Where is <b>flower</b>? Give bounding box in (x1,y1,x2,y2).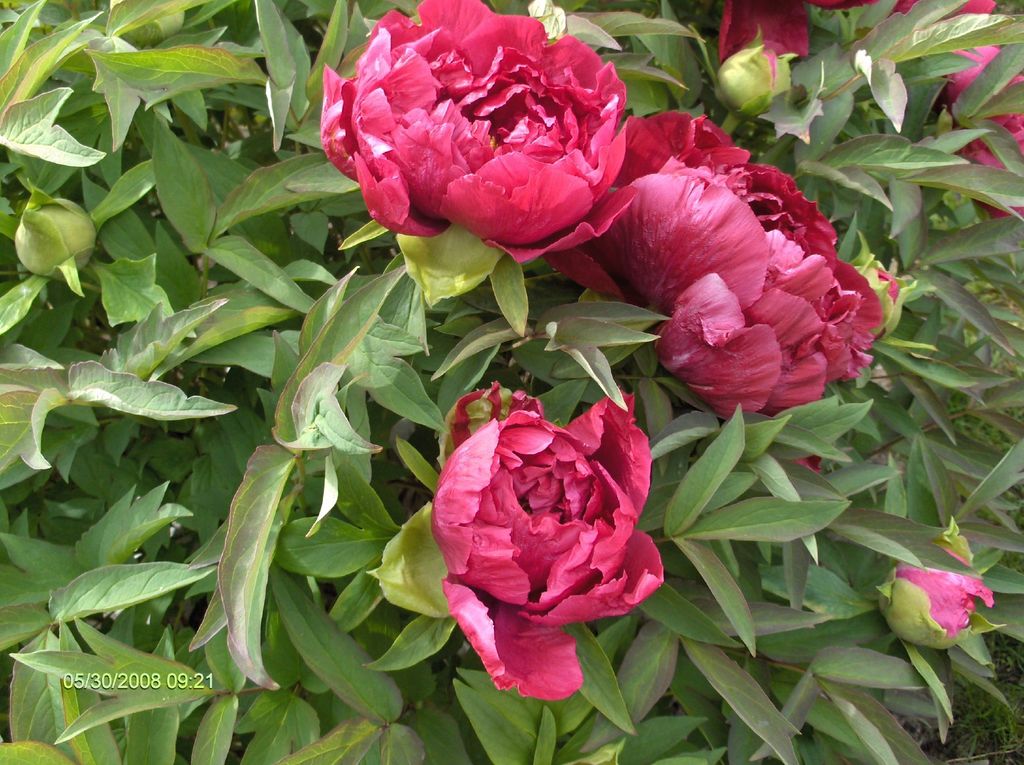
(891,0,1023,222).
